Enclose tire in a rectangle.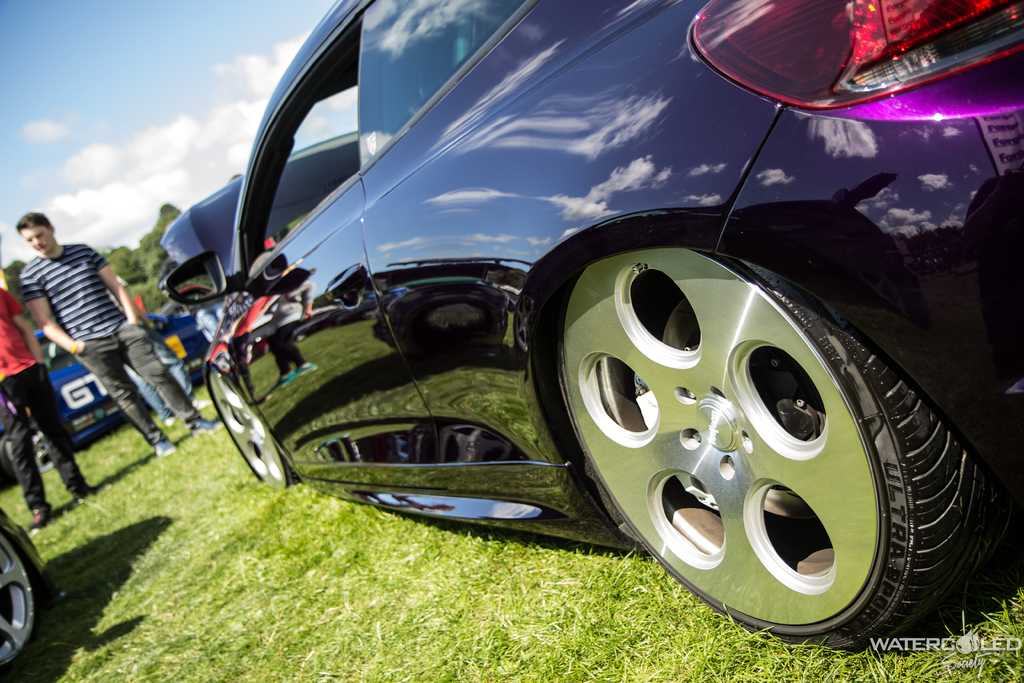
[left=211, top=367, right=303, bottom=487].
